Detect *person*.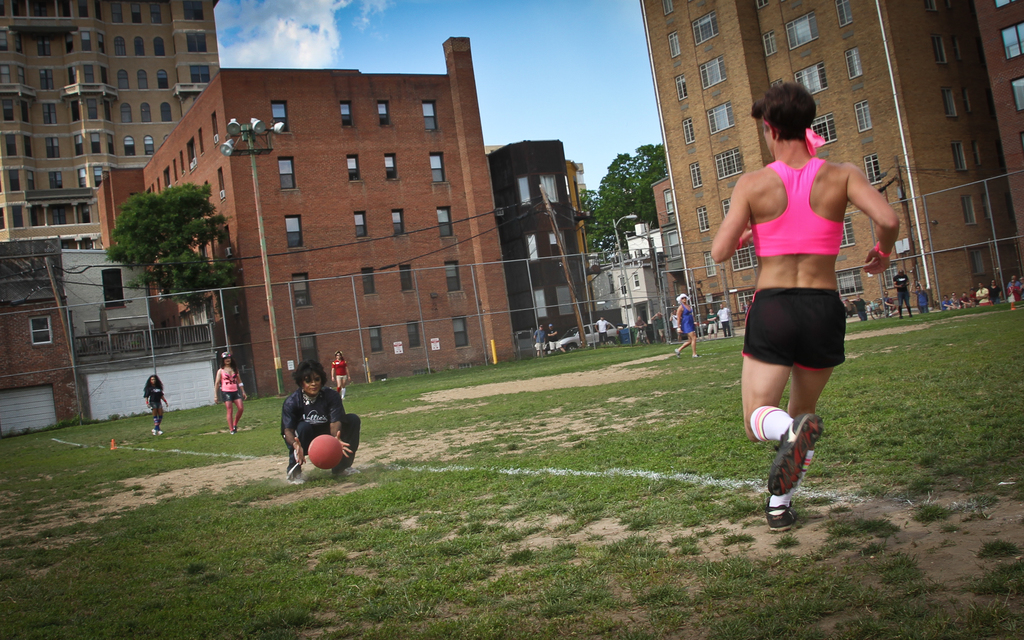
Detected at {"x1": 899, "y1": 269, "x2": 916, "y2": 317}.
